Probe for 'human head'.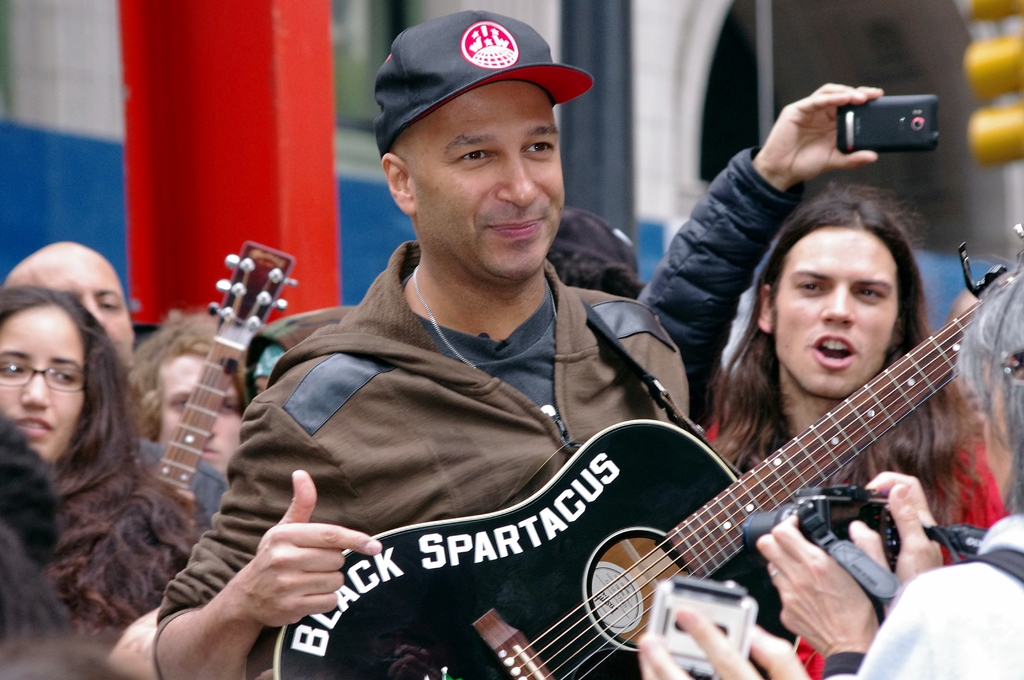
Probe result: [962, 271, 1023, 519].
